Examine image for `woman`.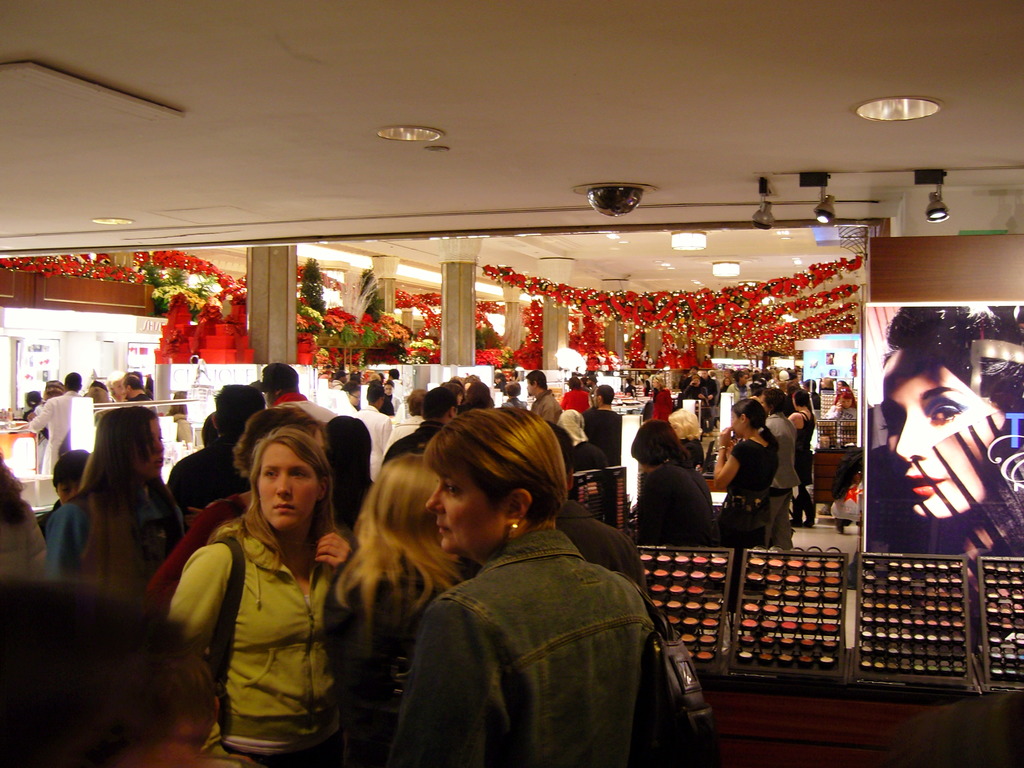
Examination result: bbox(0, 450, 49, 588).
